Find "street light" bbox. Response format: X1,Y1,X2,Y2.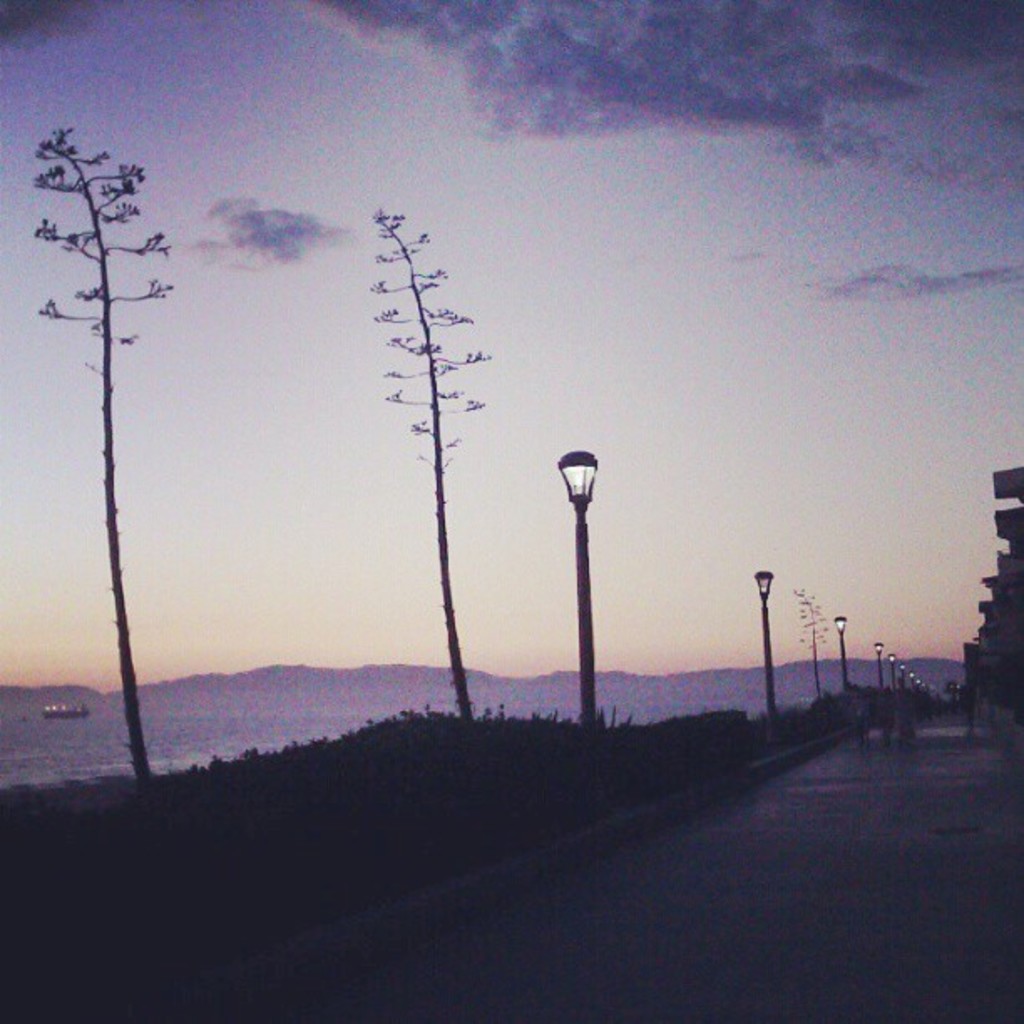
838,612,847,683.
